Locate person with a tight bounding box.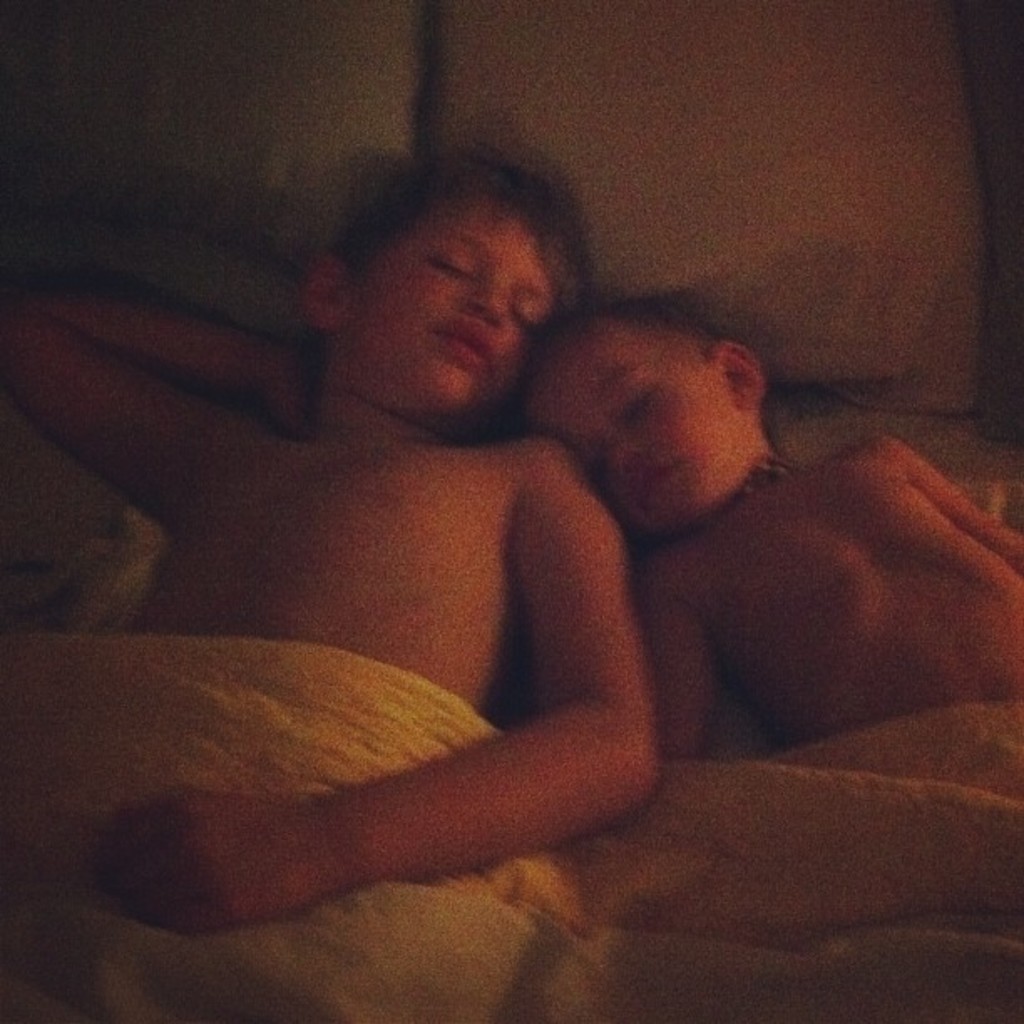
BBox(499, 283, 1022, 763).
